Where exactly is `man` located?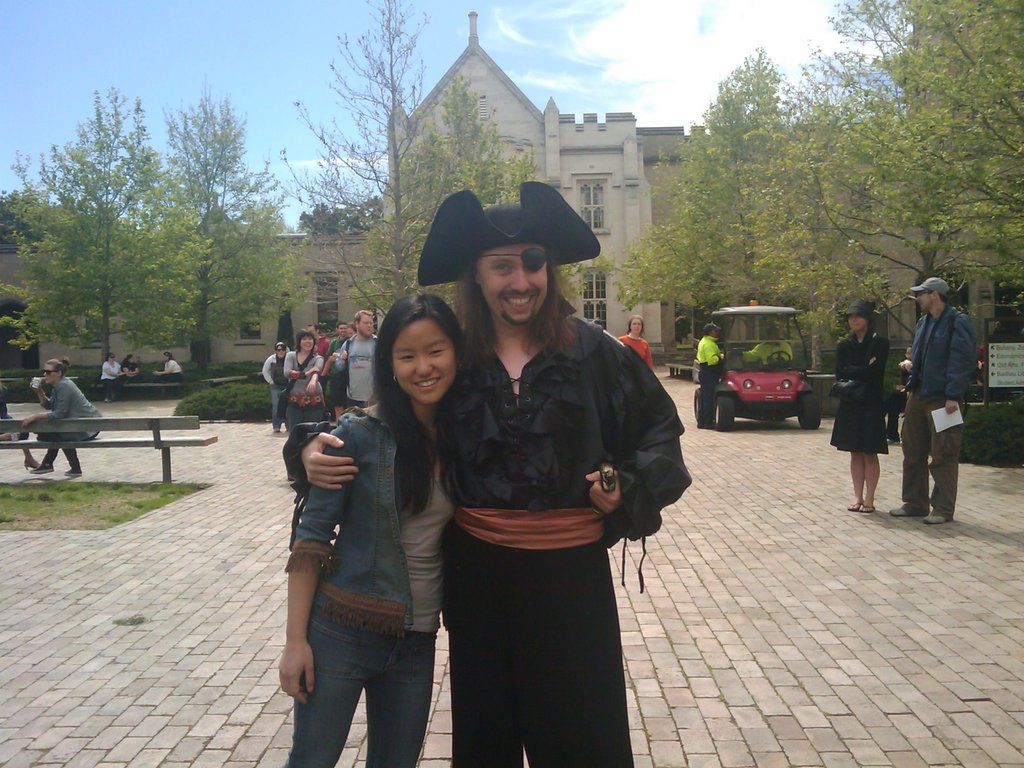
Its bounding box is <box>289,200,695,767</box>.
